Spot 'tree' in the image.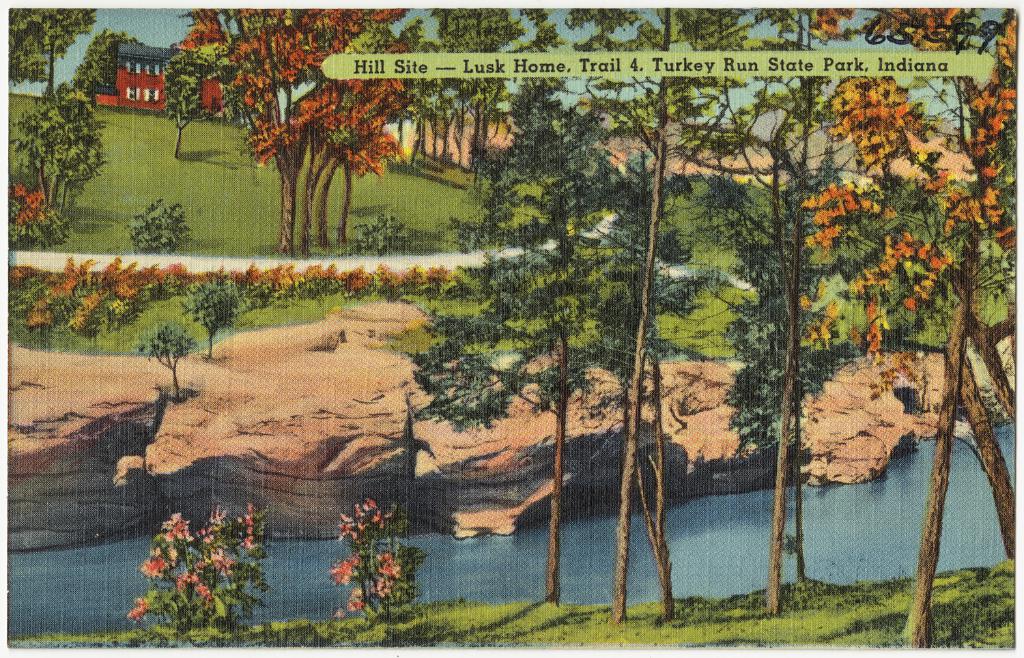
'tree' found at 5 3 101 103.
